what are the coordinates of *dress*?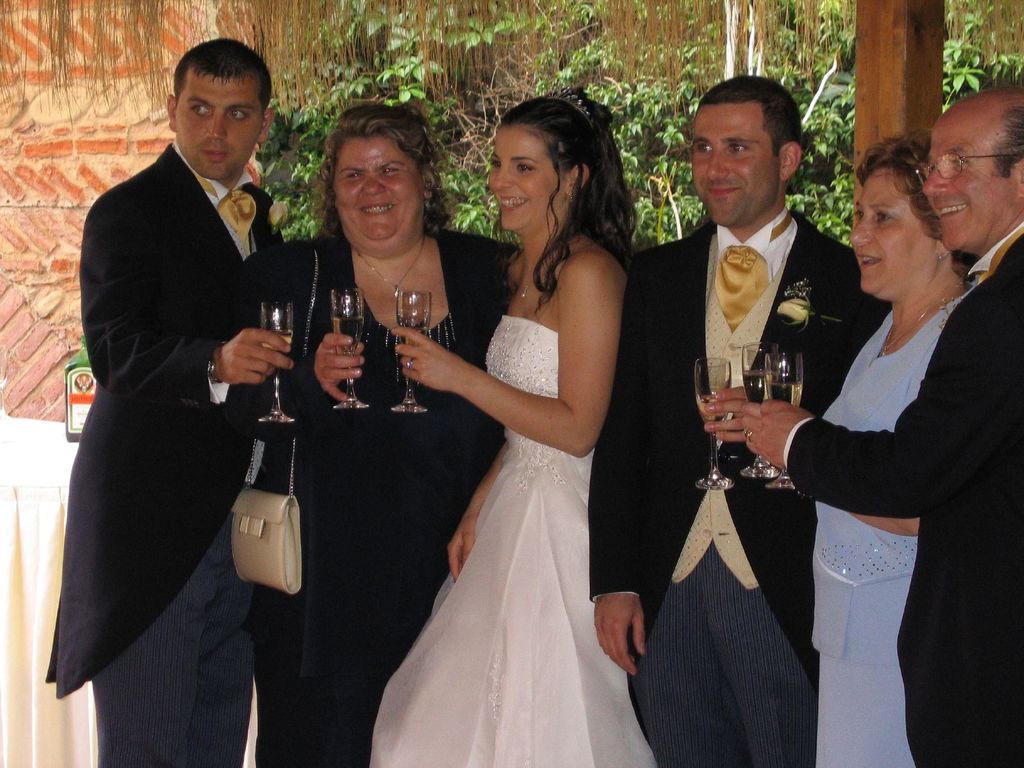
x1=369 y1=316 x2=659 y2=767.
